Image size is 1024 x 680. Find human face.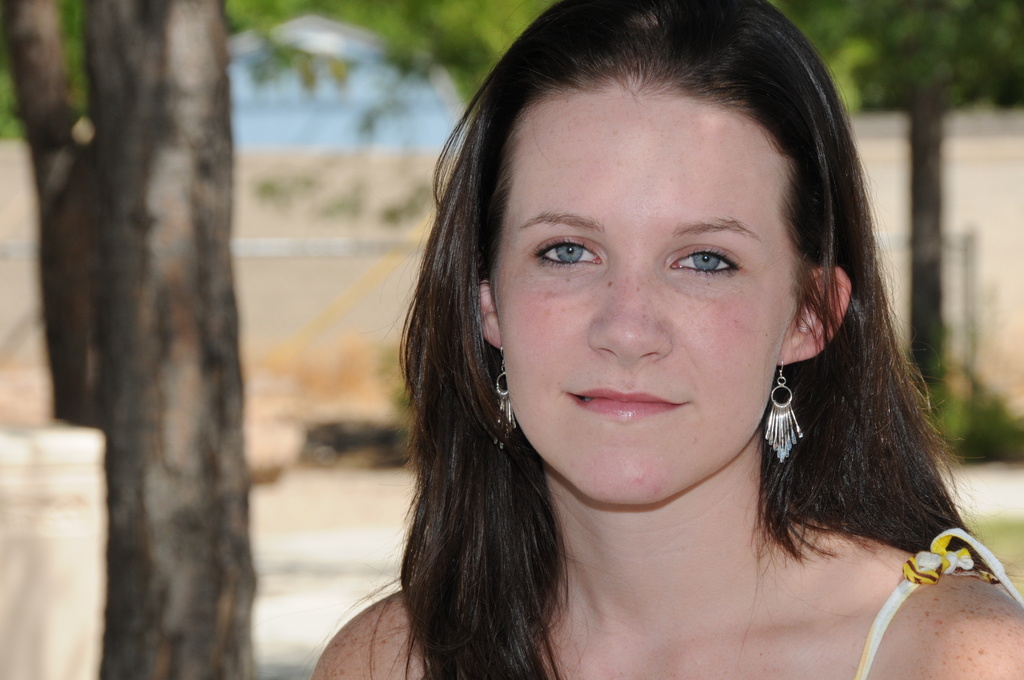
x1=493, y1=88, x2=794, y2=506.
